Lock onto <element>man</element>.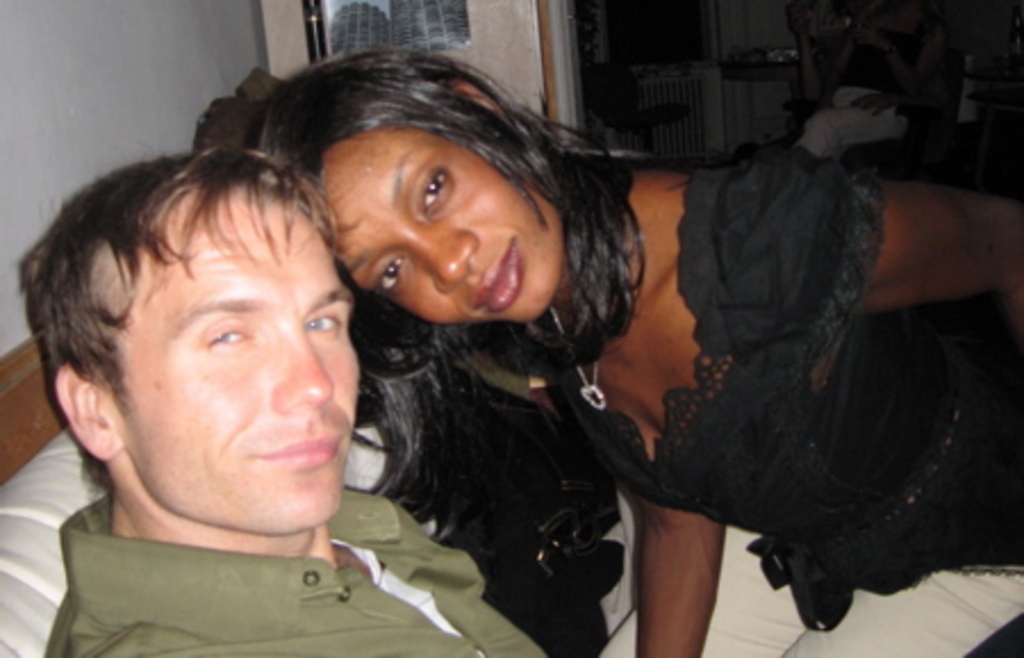
Locked: (25,150,553,656).
